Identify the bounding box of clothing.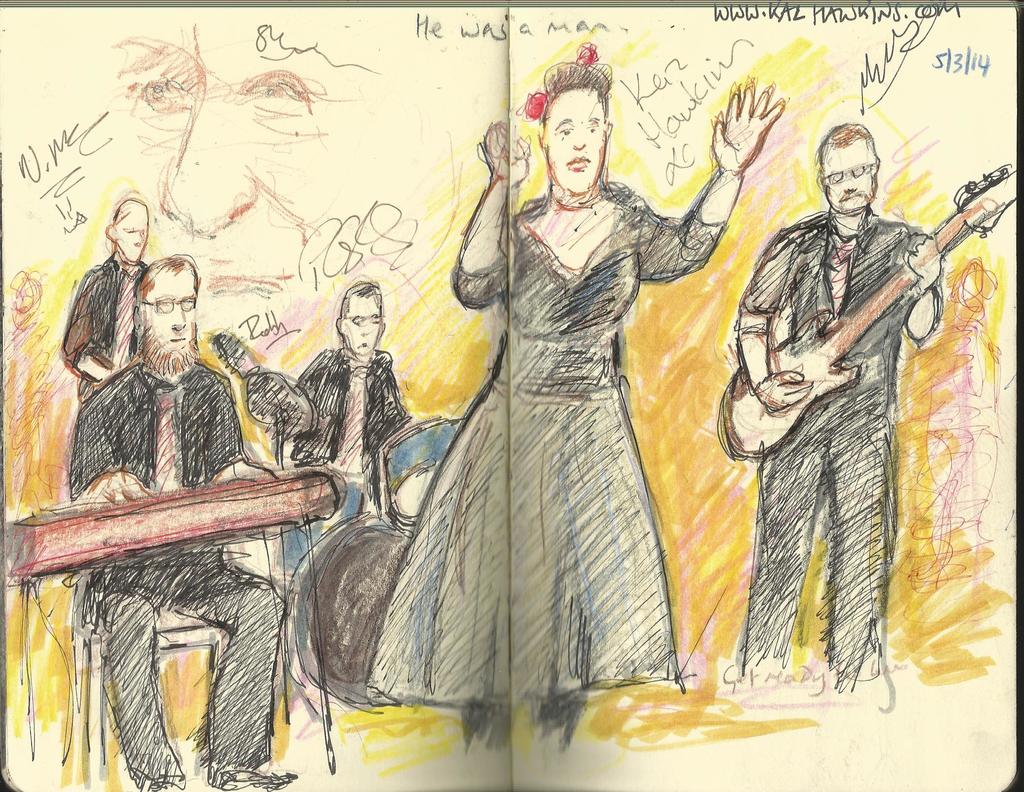
(732, 205, 945, 682).
